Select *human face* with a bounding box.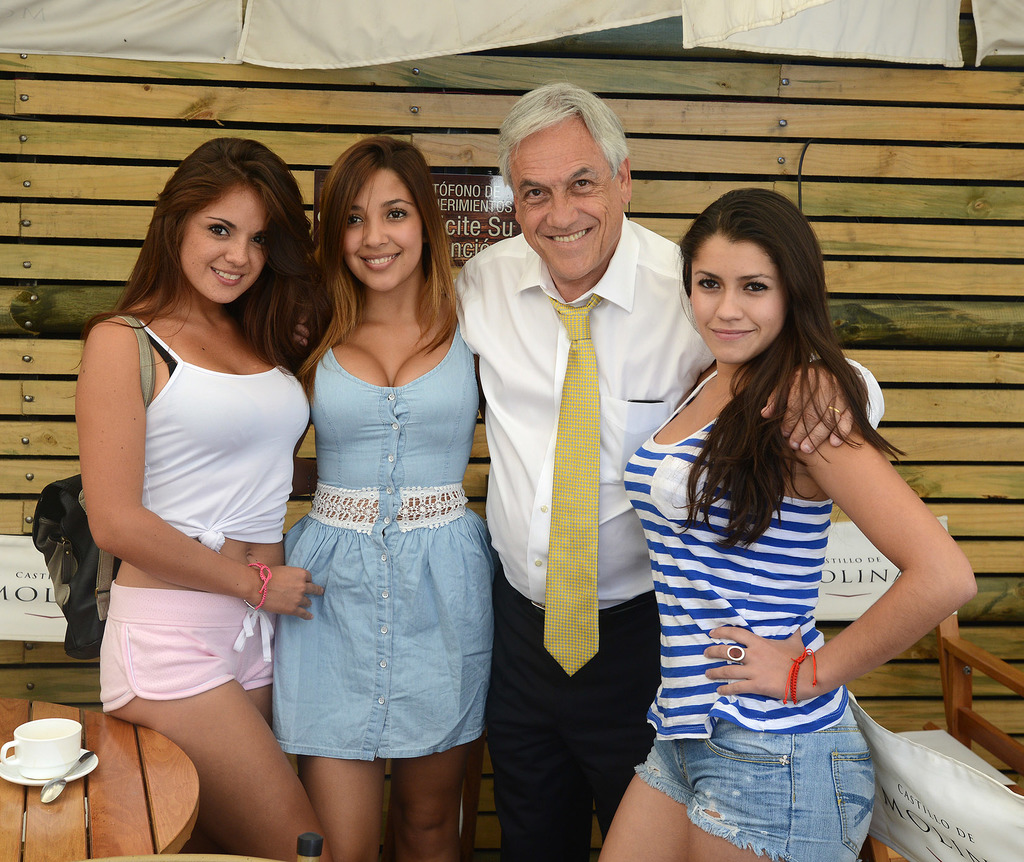
520:121:620:282.
